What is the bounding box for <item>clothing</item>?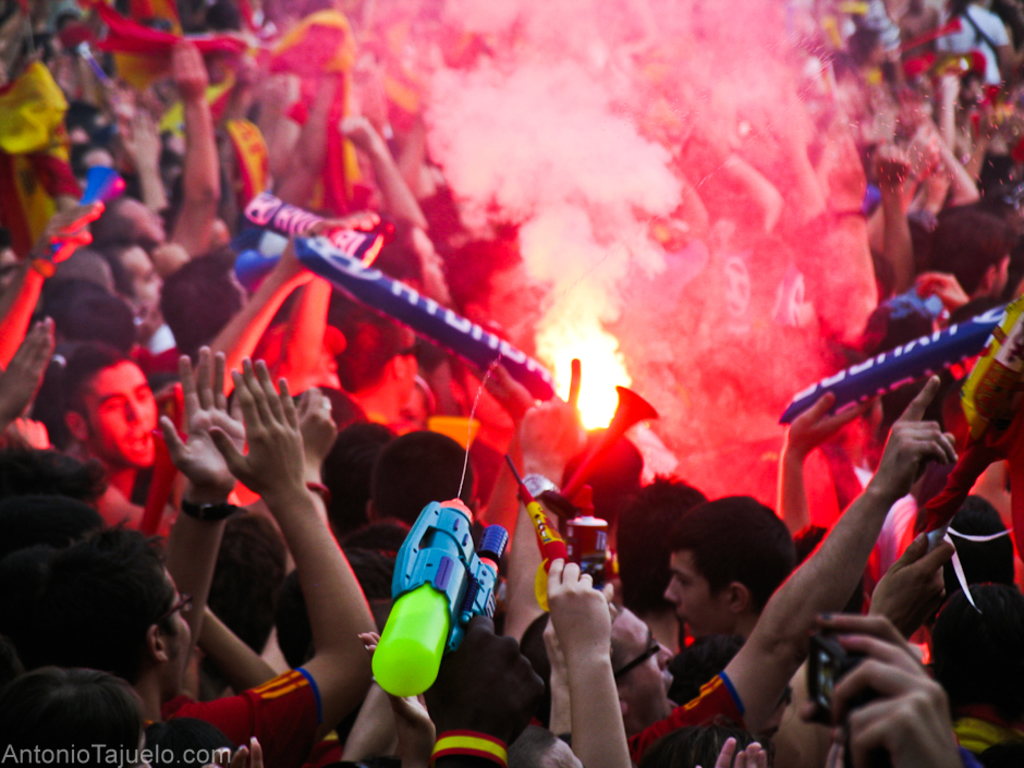
(622,672,749,767).
